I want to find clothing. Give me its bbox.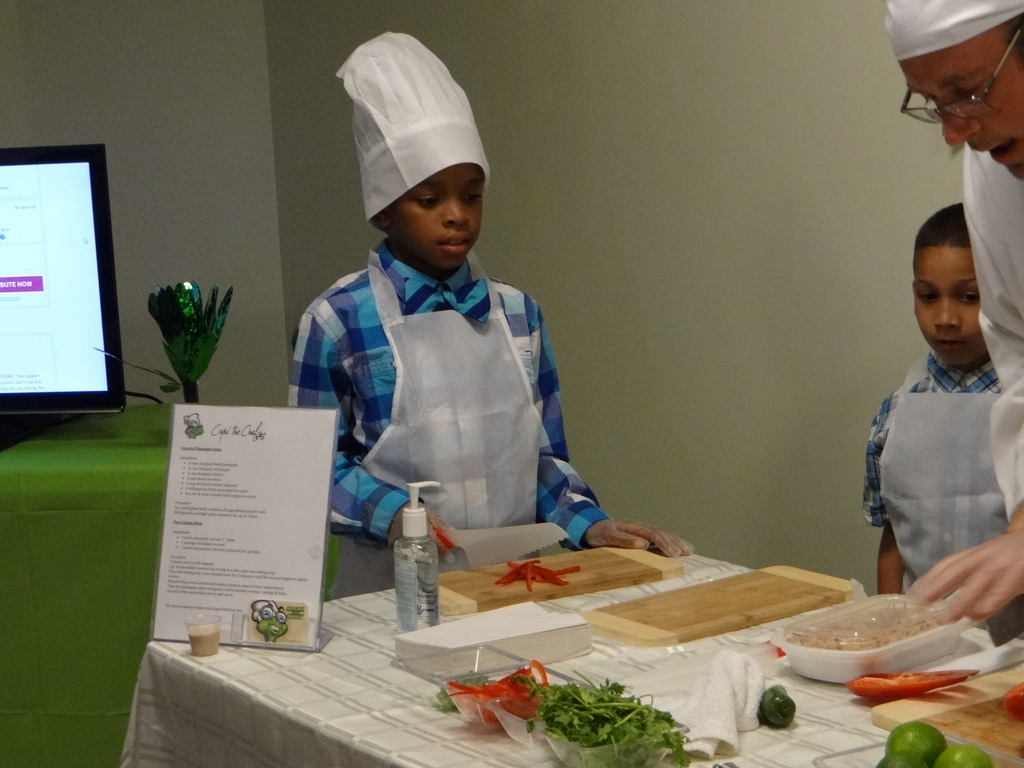
x1=859 y1=359 x2=1023 y2=632.
